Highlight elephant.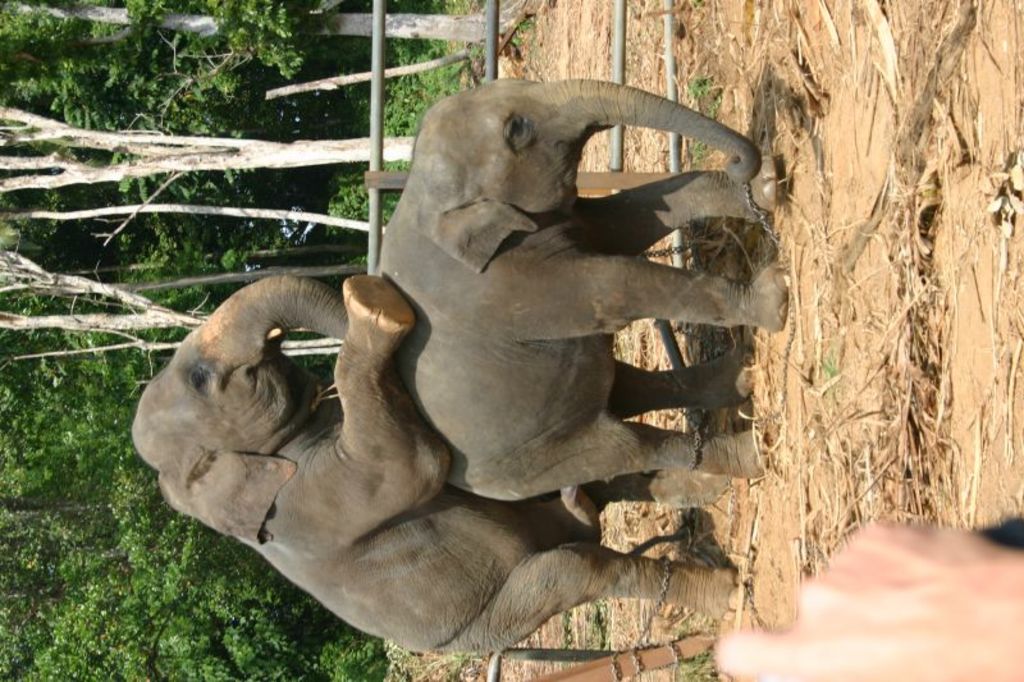
Highlighted region: 99, 256, 733, 662.
